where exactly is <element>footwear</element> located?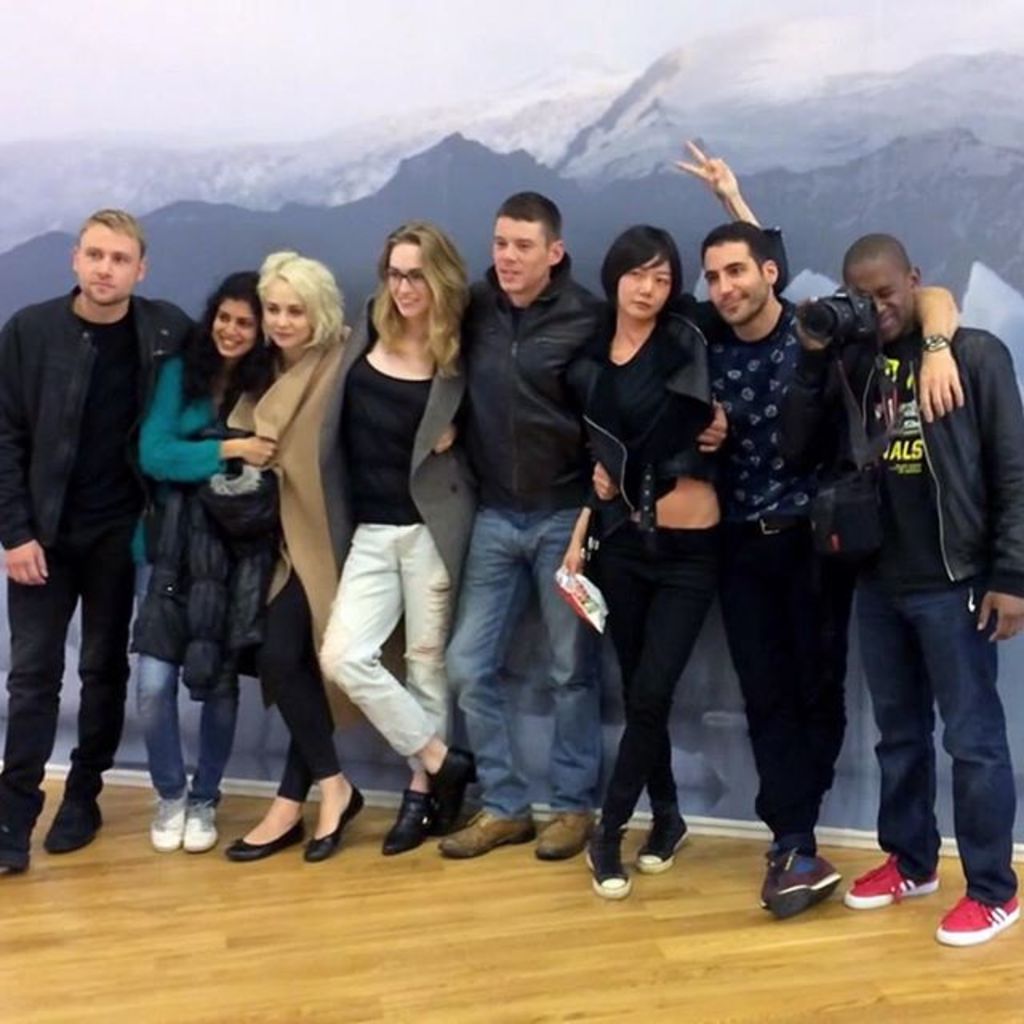
Its bounding box is <bbox>771, 850, 842, 912</bbox>.
